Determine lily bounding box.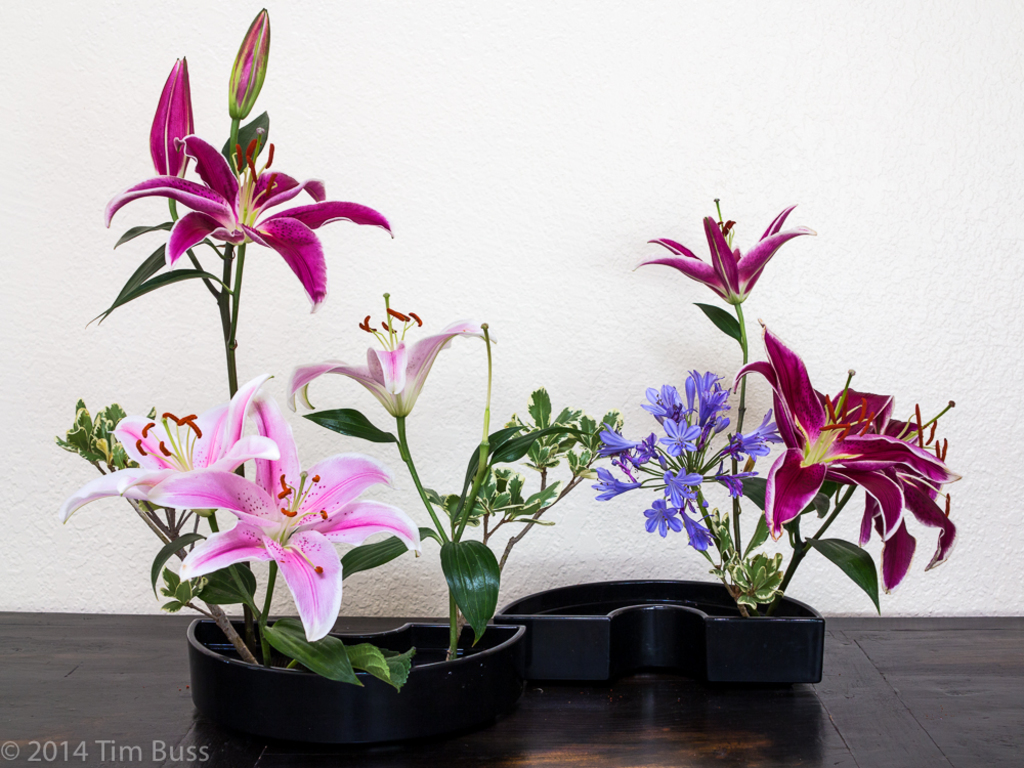
Determined: <region>730, 315, 957, 545</region>.
